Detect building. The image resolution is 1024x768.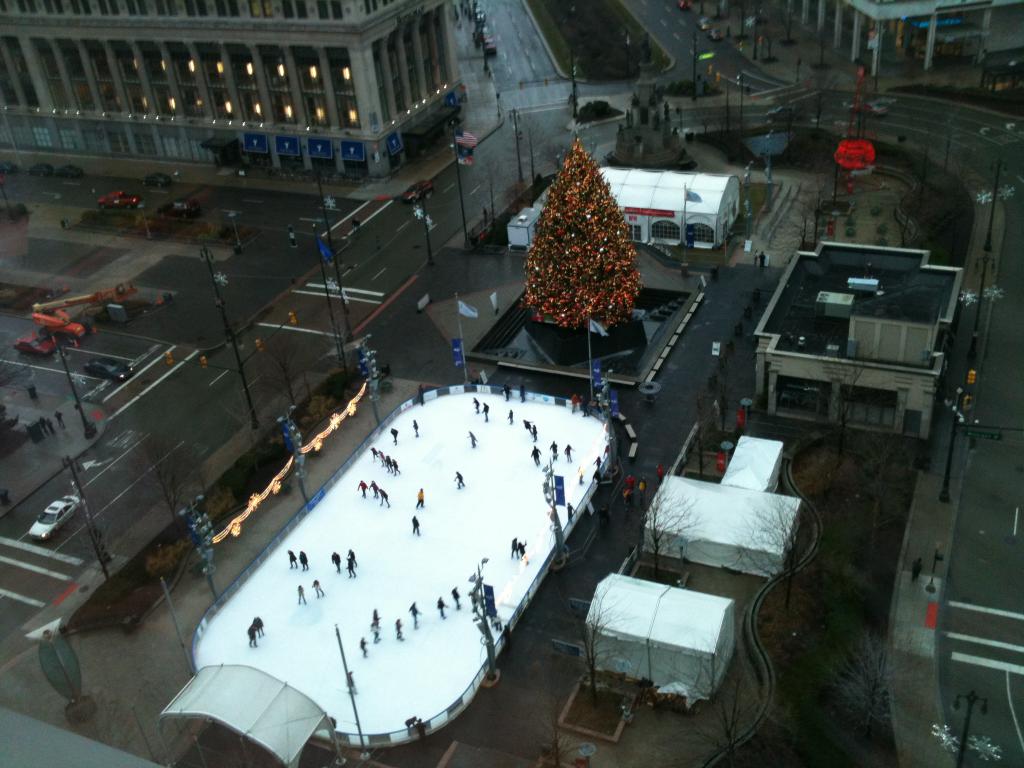
<bbox>754, 234, 959, 444</bbox>.
